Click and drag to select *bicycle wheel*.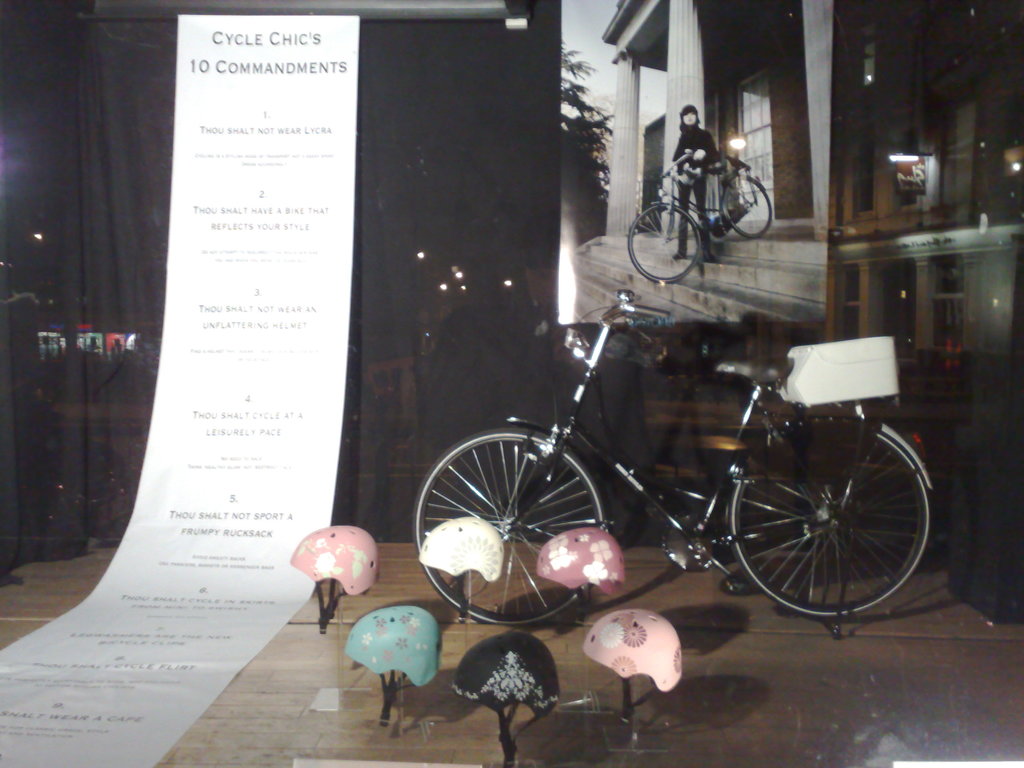
Selection: left=719, top=166, right=772, bottom=241.
